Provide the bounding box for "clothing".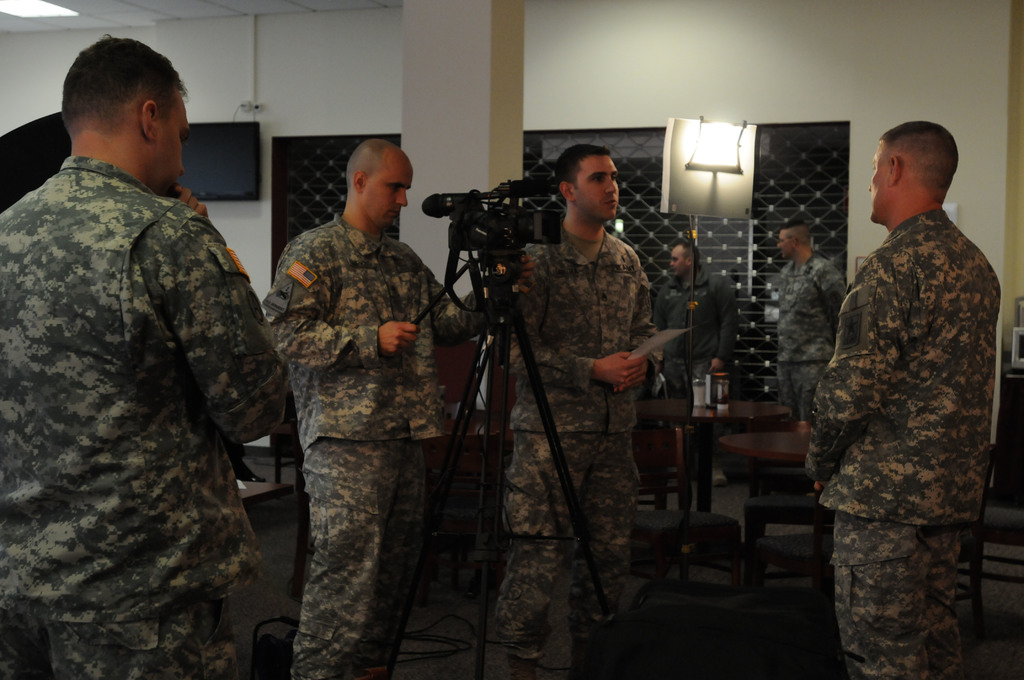
BBox(776, 250, 846, 417).
